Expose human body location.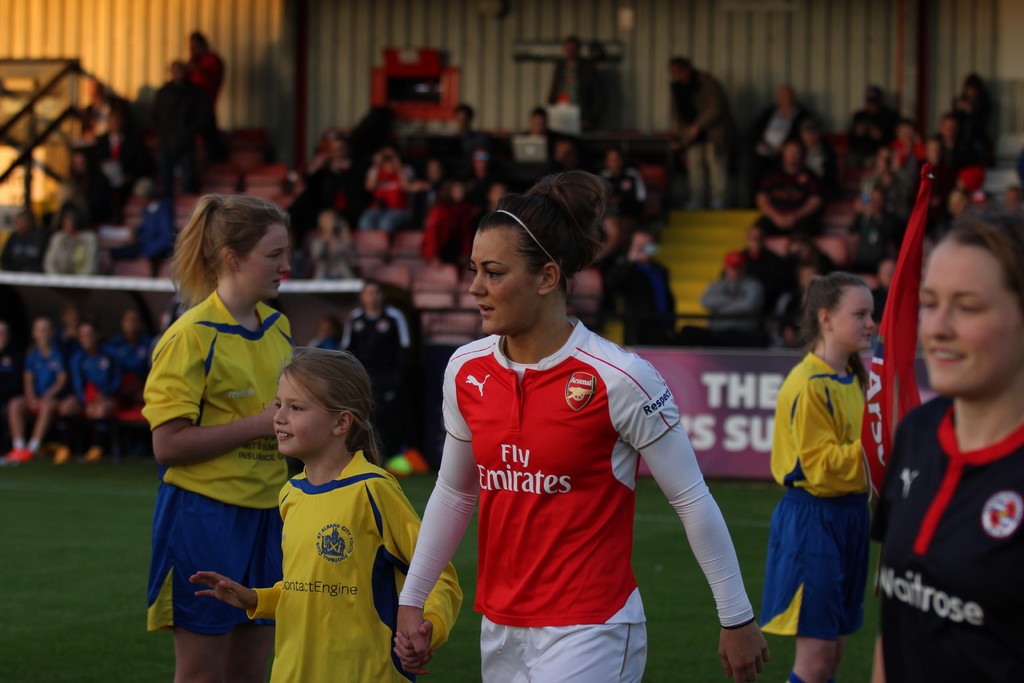
Exposed at (left=954, top=67, right=998, bottom=159).
